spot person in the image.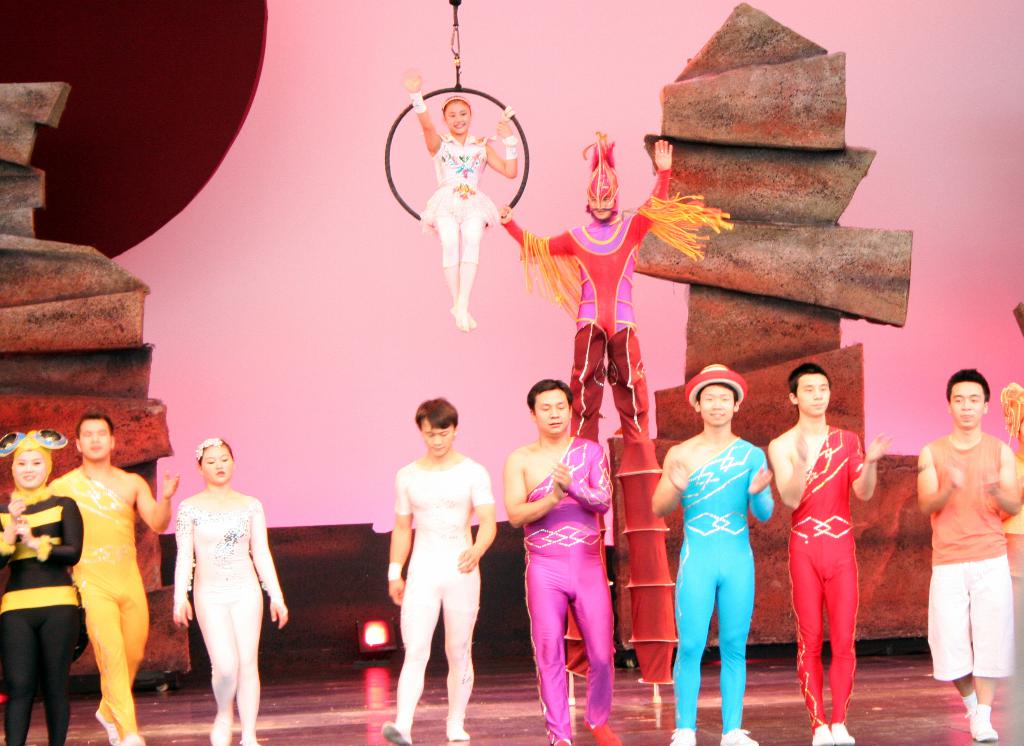
person found at 0 424 85 745.
